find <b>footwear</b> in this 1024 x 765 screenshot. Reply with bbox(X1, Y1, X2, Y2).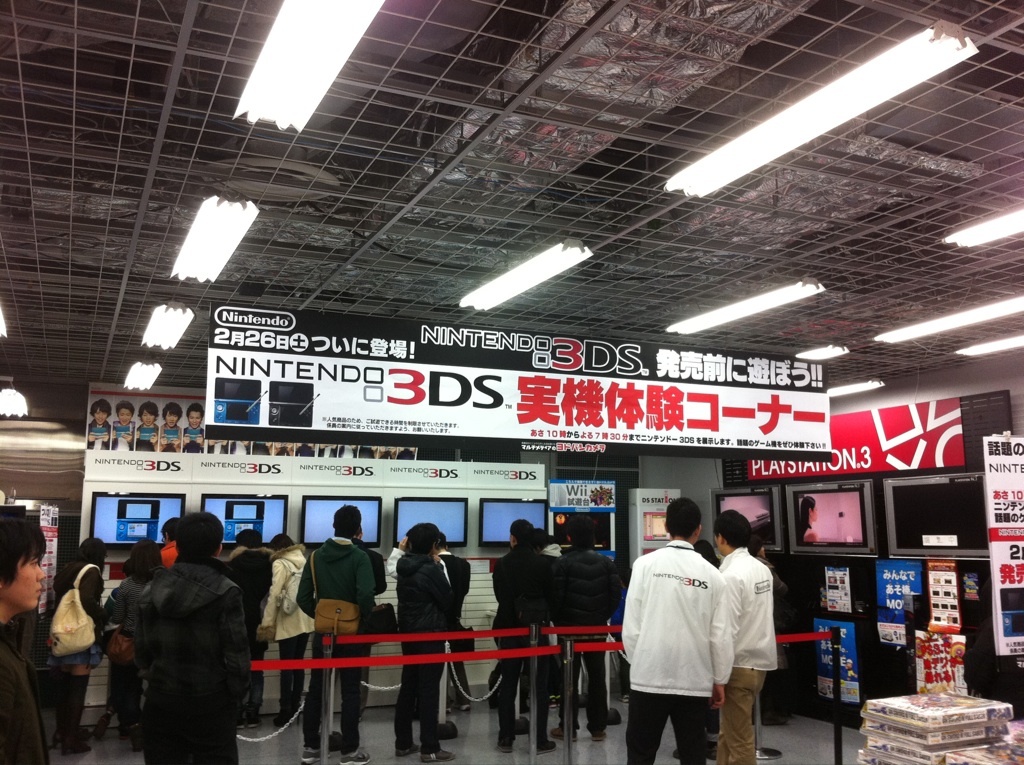
bbox(532, 742, 555, 758).
